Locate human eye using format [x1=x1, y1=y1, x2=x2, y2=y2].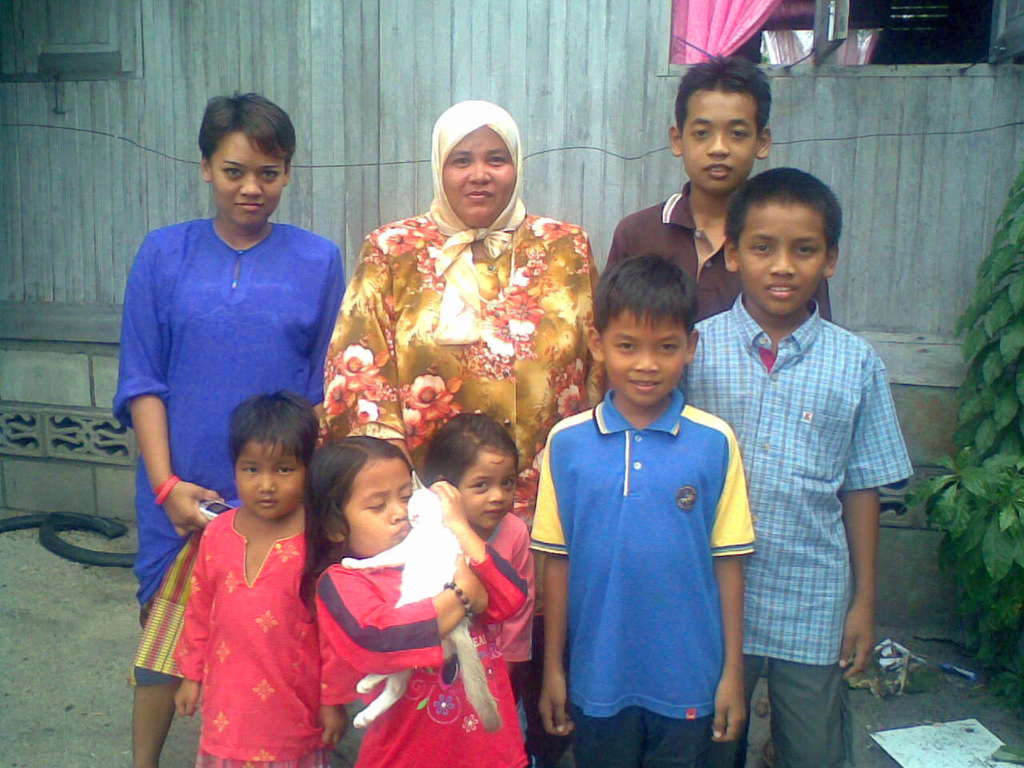
[x1=368, y1=498, x2=390, y2=514].
